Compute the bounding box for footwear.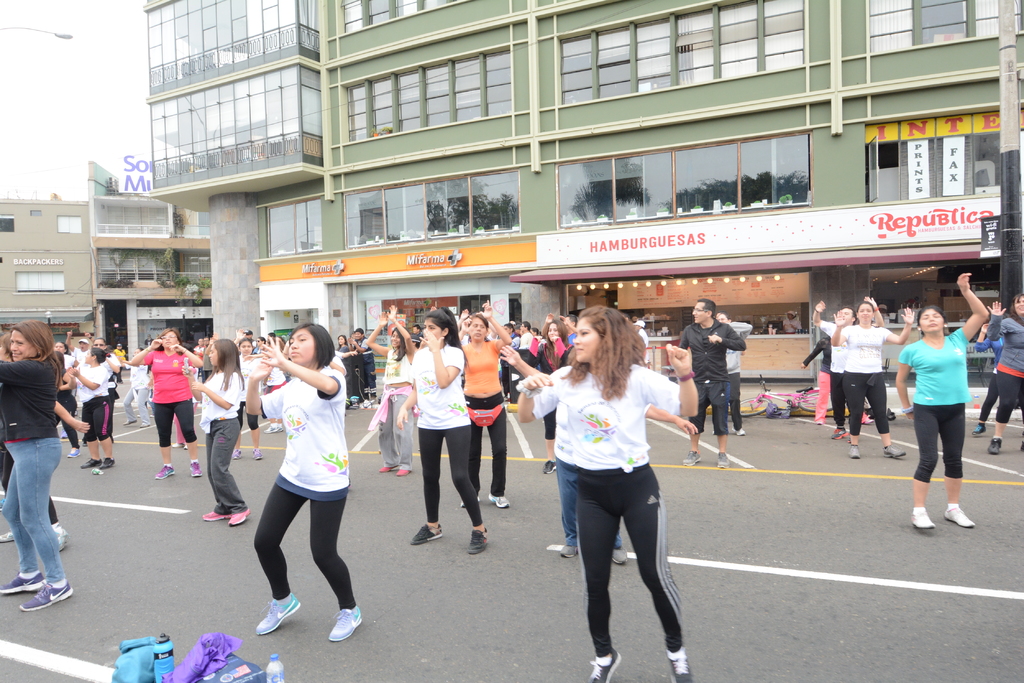
(408, 520, 445, 543).
